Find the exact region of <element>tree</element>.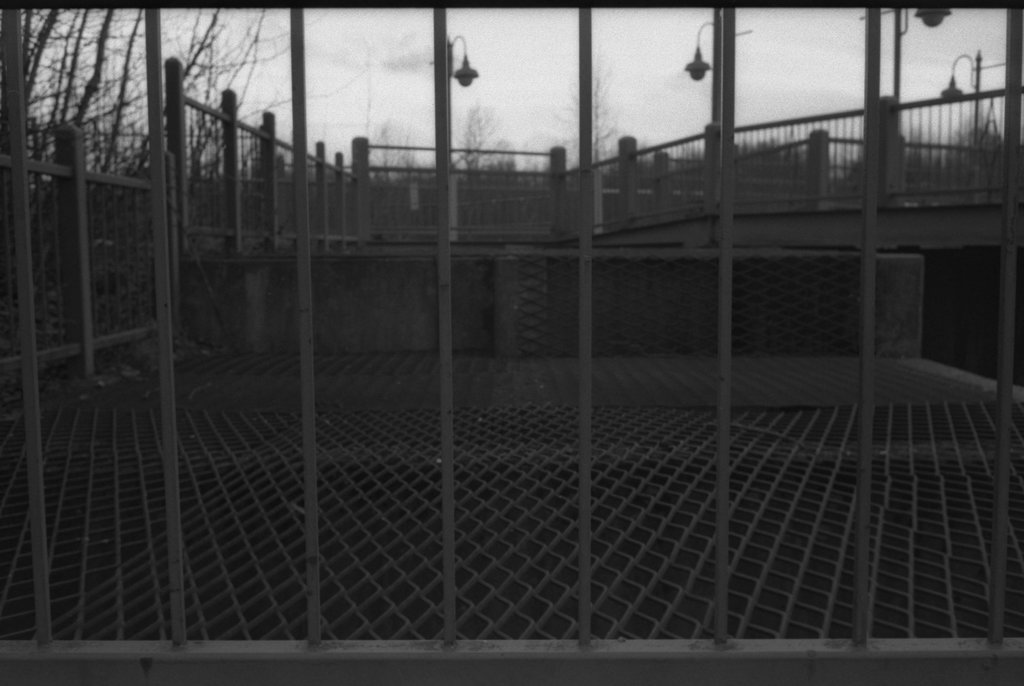
Exact region: [367,106,424,182].
